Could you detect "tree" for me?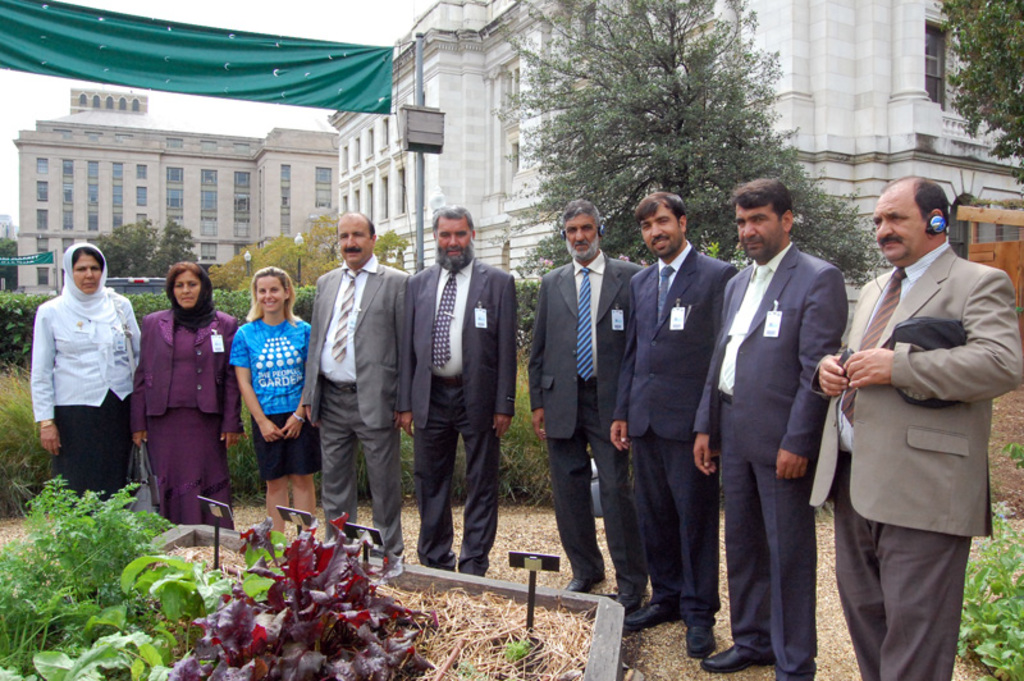
Detection result: left=932, top=0, right=1023, bottom=184.
